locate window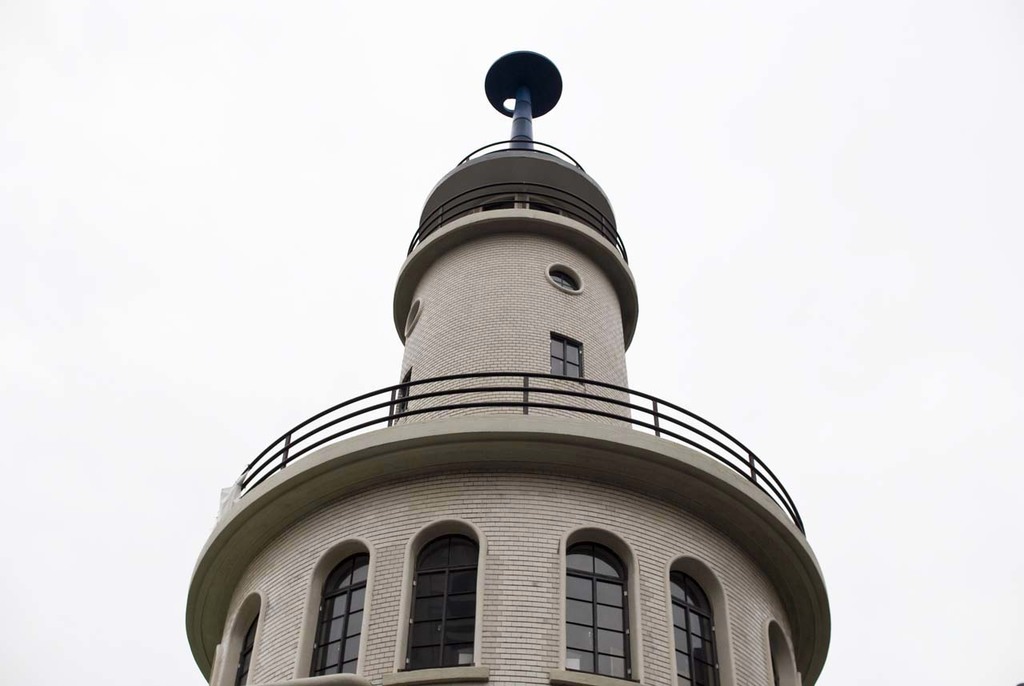
pyautogui.locateOnScreen(547, 267, 572, 289)
